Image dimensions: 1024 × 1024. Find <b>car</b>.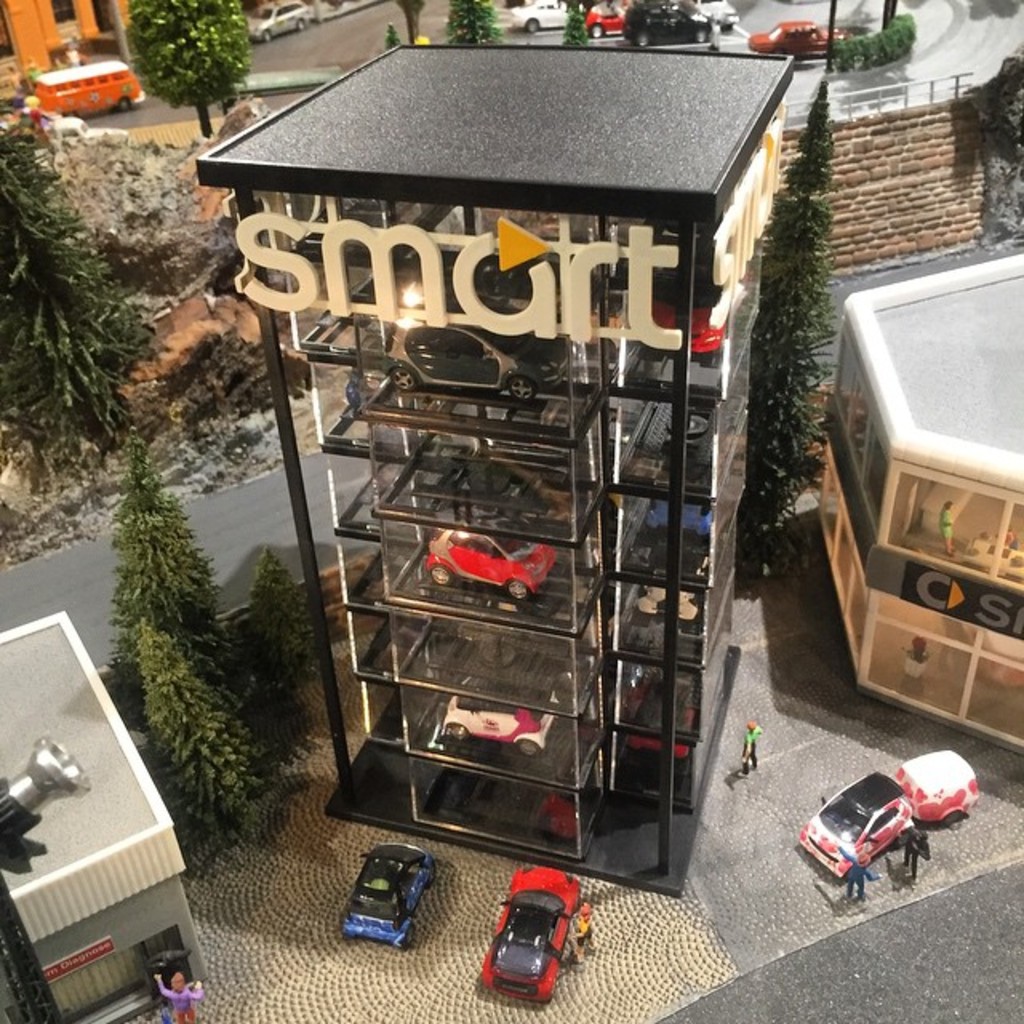
<bbox>587, 0, 627, 30</bbox>.
